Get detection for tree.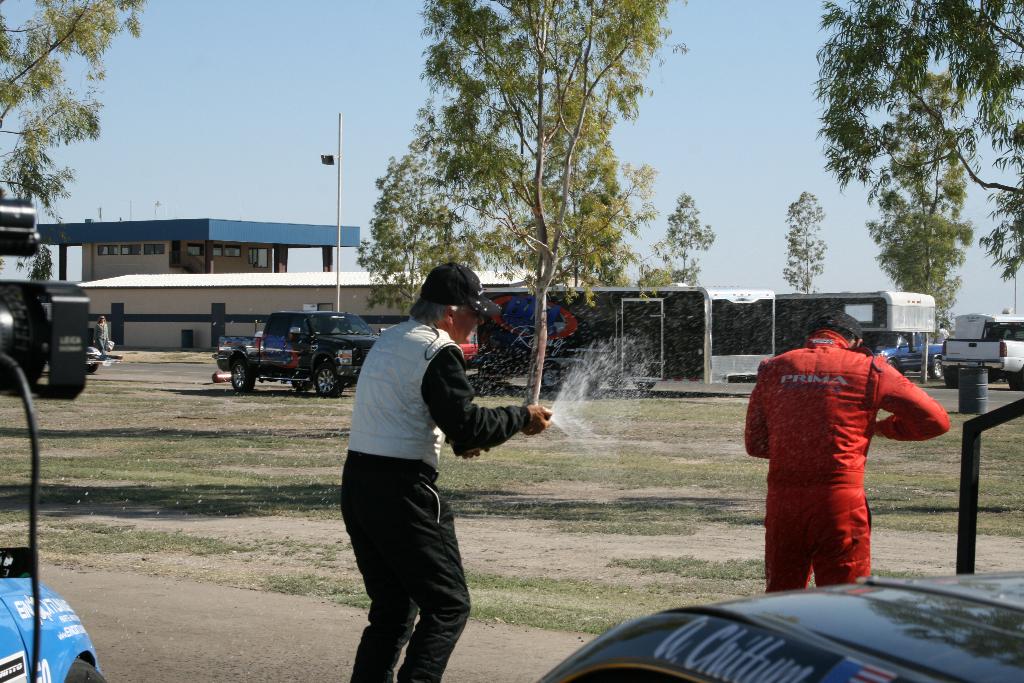
Detection: x1=863 y1=76 x2=971 y2=378.
